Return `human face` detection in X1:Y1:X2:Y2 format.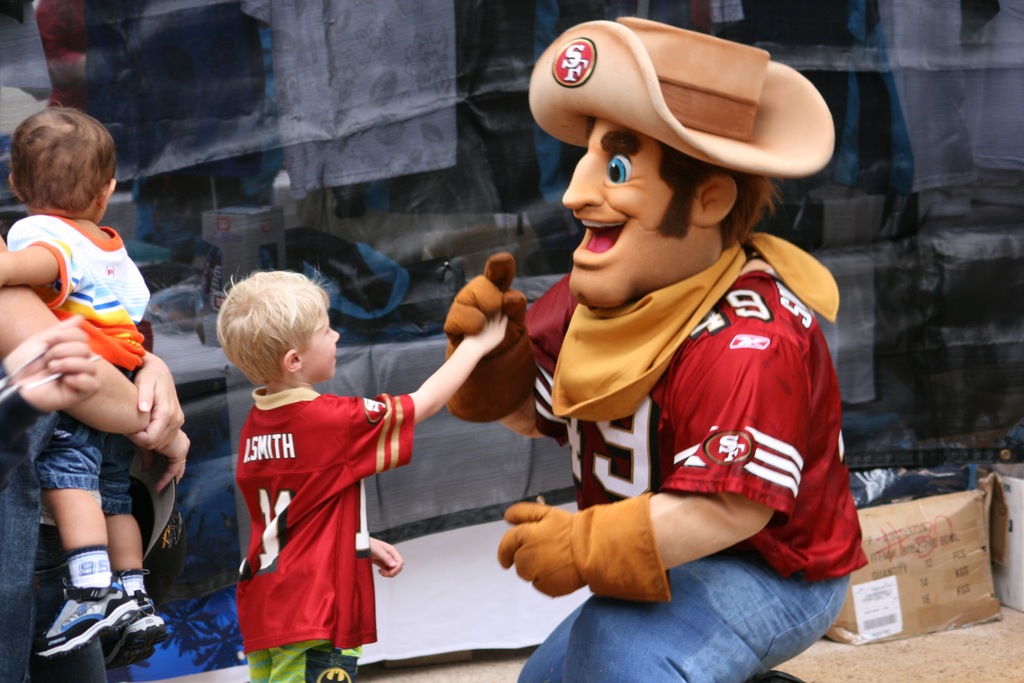
564:111:698:295.
